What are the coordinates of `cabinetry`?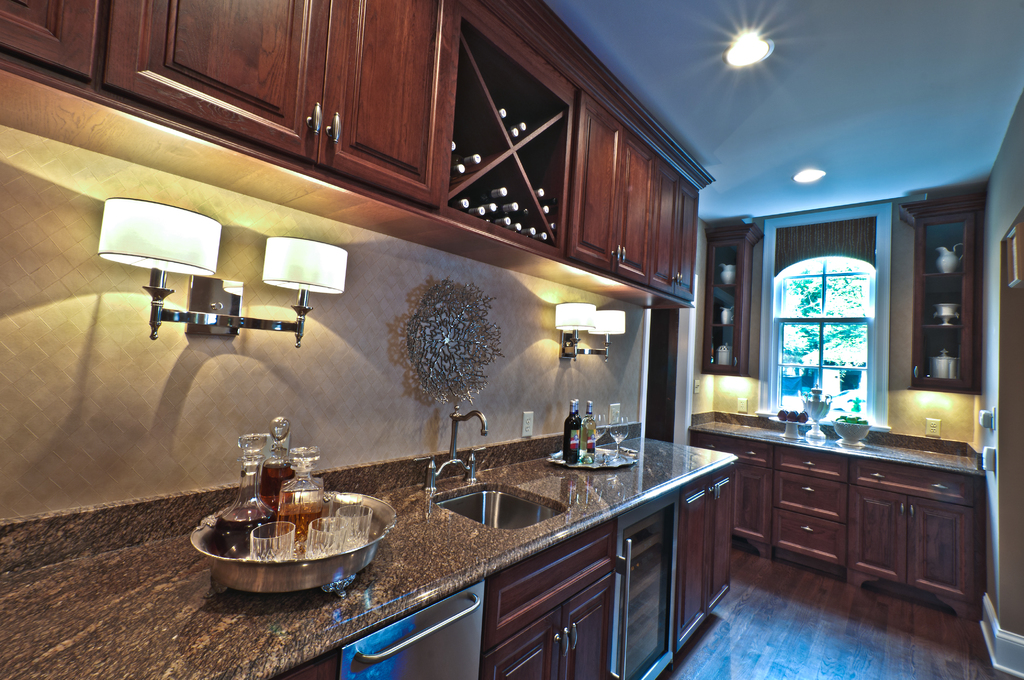
{"x1": 911, "y1": 221, "x2": 989, "y2": 395}.
